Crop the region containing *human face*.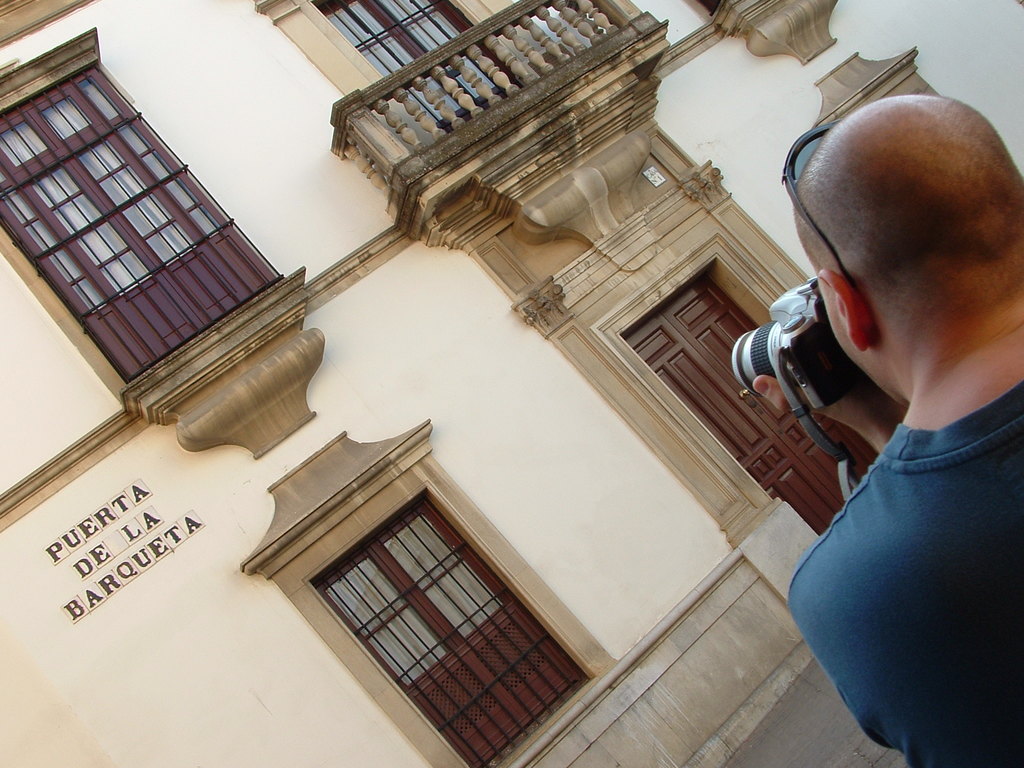
Crop region: region(814, 266, 897, 408).
